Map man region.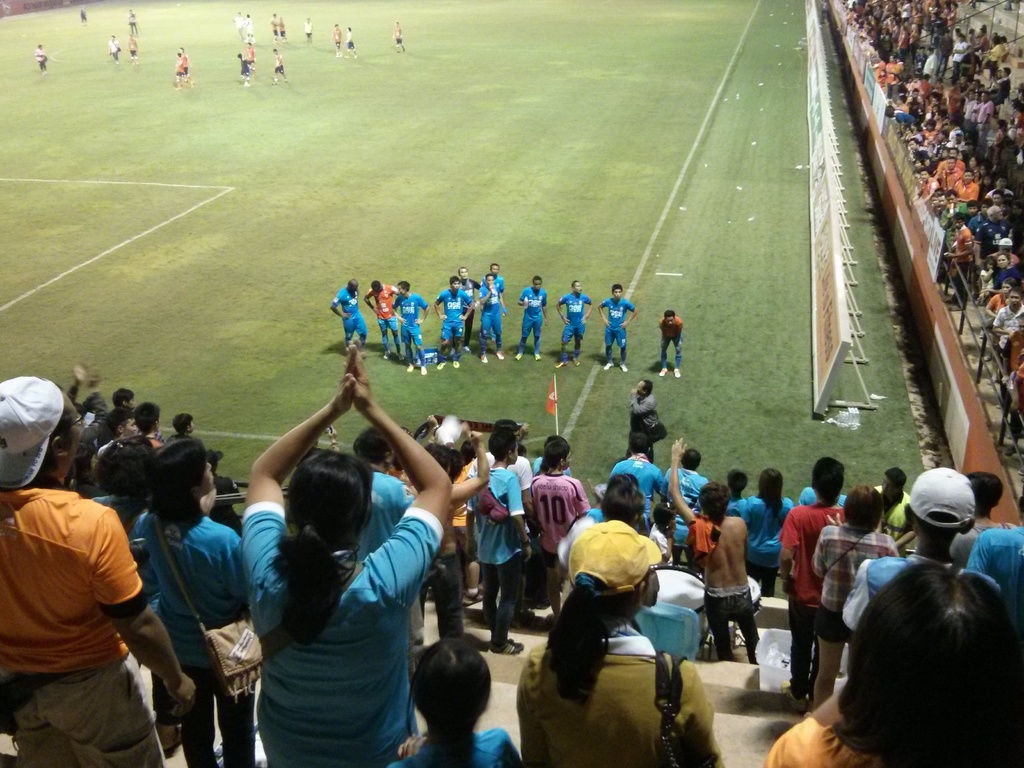
Mapped to {"left": 134, "top": 403, "right": 167, "bottom": 447}.
